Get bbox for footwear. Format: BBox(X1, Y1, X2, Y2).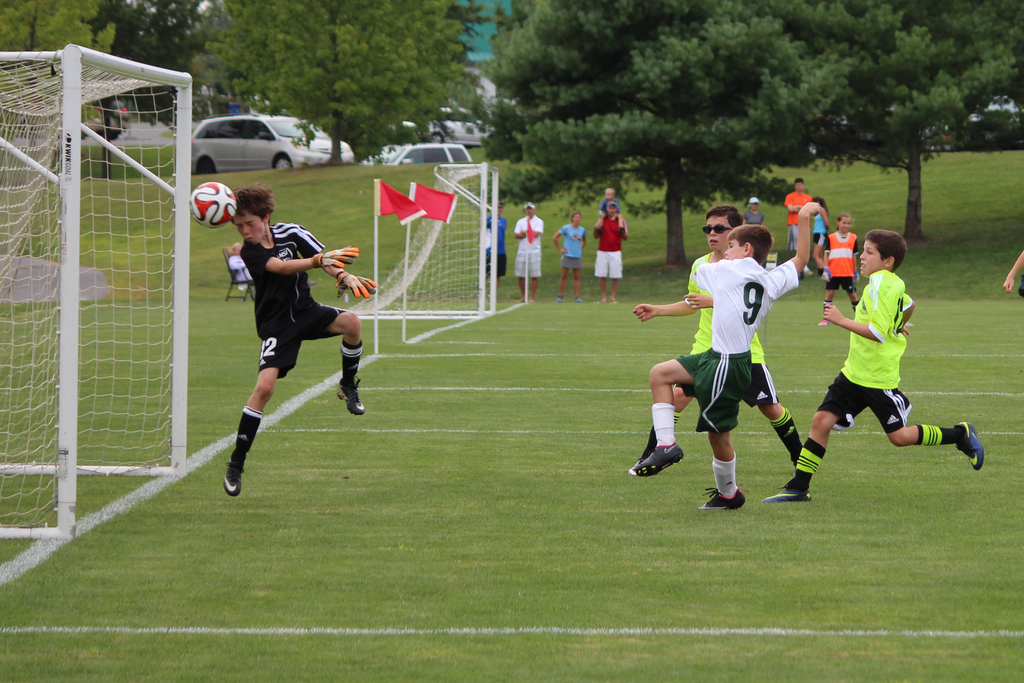
BBox(956, 423, 986, 472).
